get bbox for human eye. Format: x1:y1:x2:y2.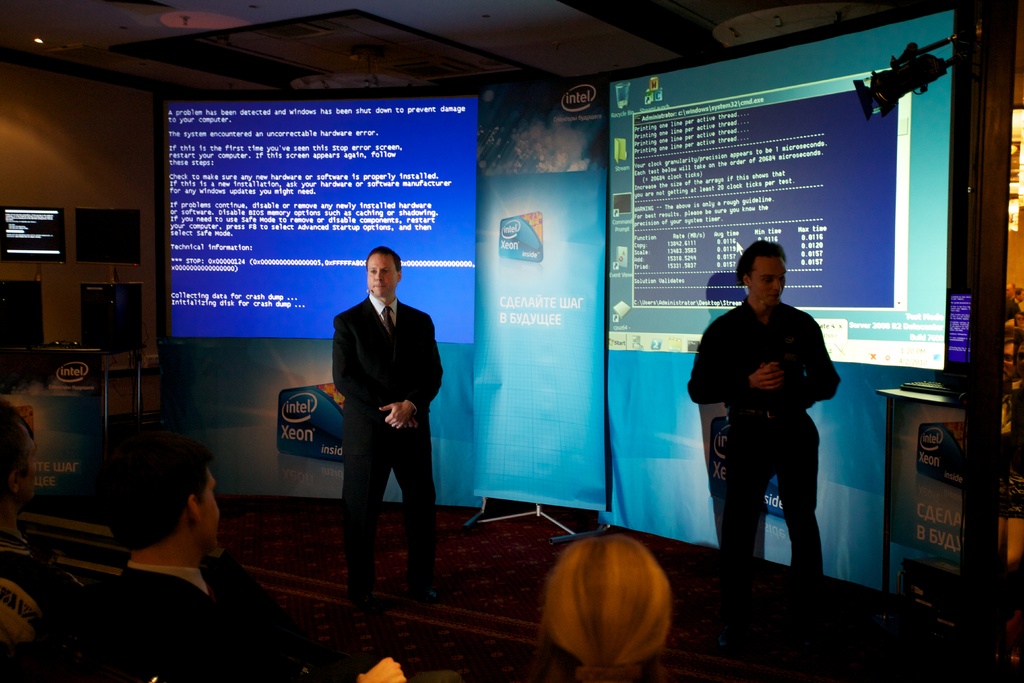
778:275:786:283.
